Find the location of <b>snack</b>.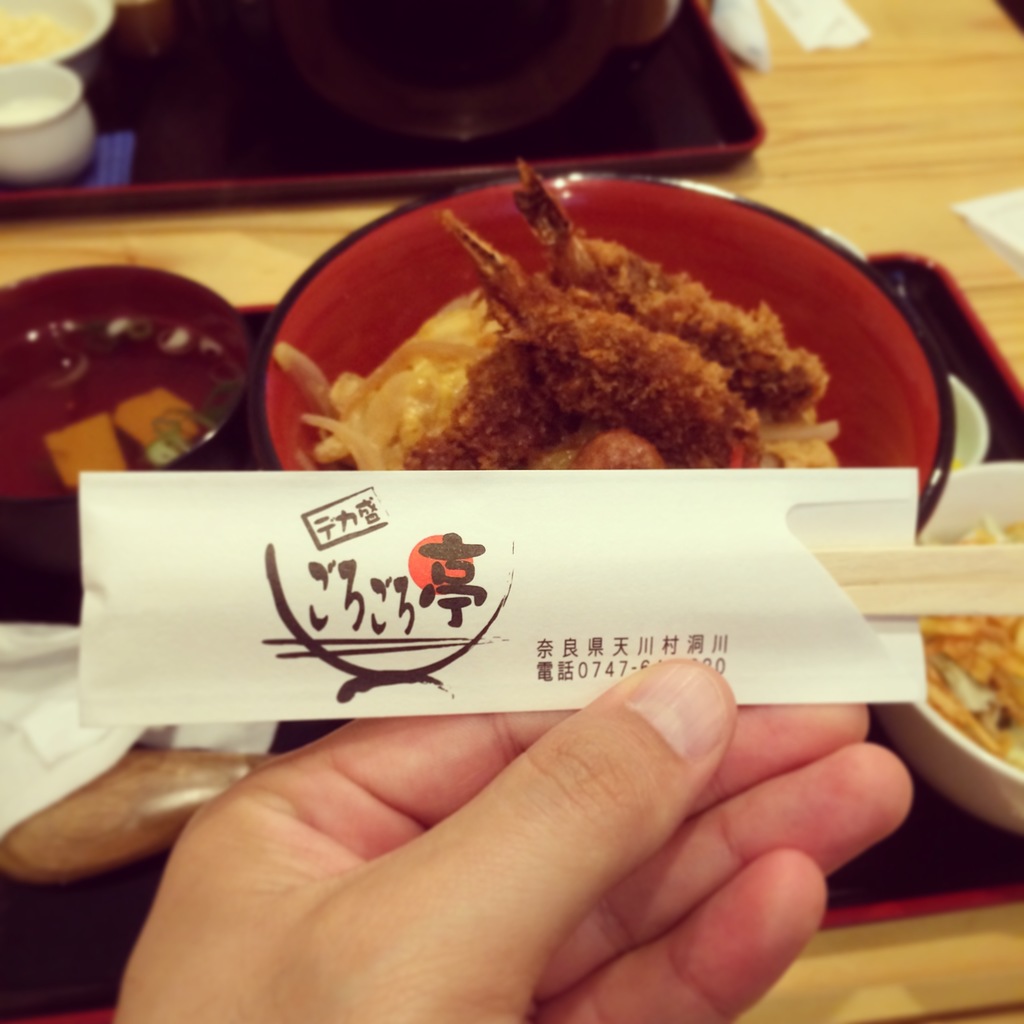
Location: detection(0, 8, 74, 70).
